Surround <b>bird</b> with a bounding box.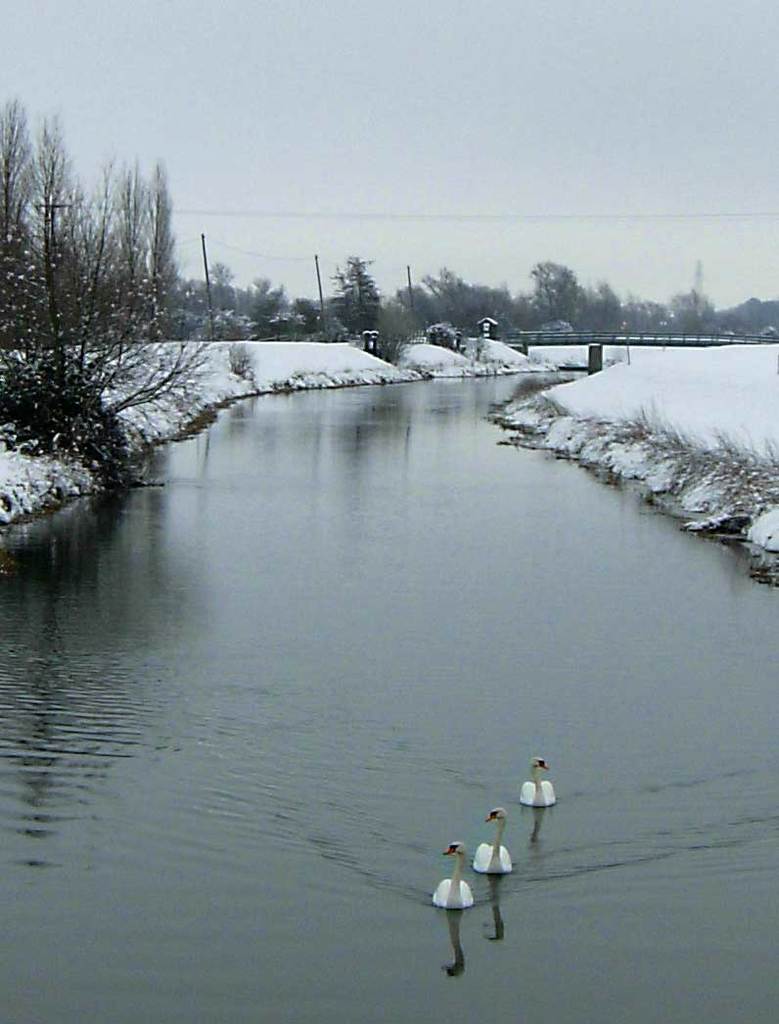
x1=472 y1=812 x2=513 y2=869.
